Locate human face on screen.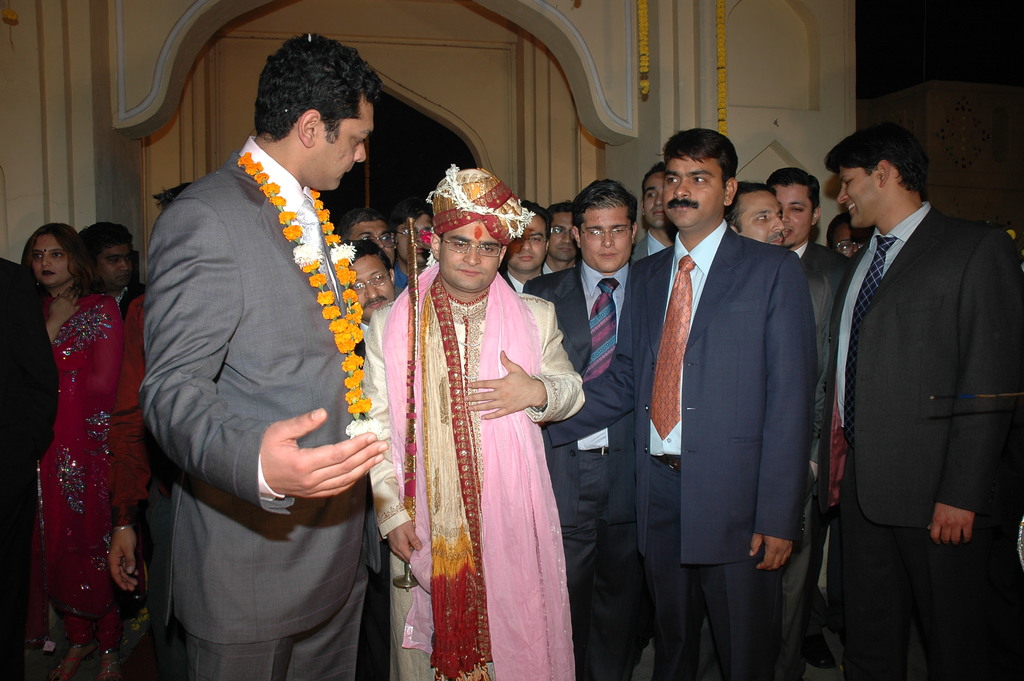
On screen at 833:223:867:256.
